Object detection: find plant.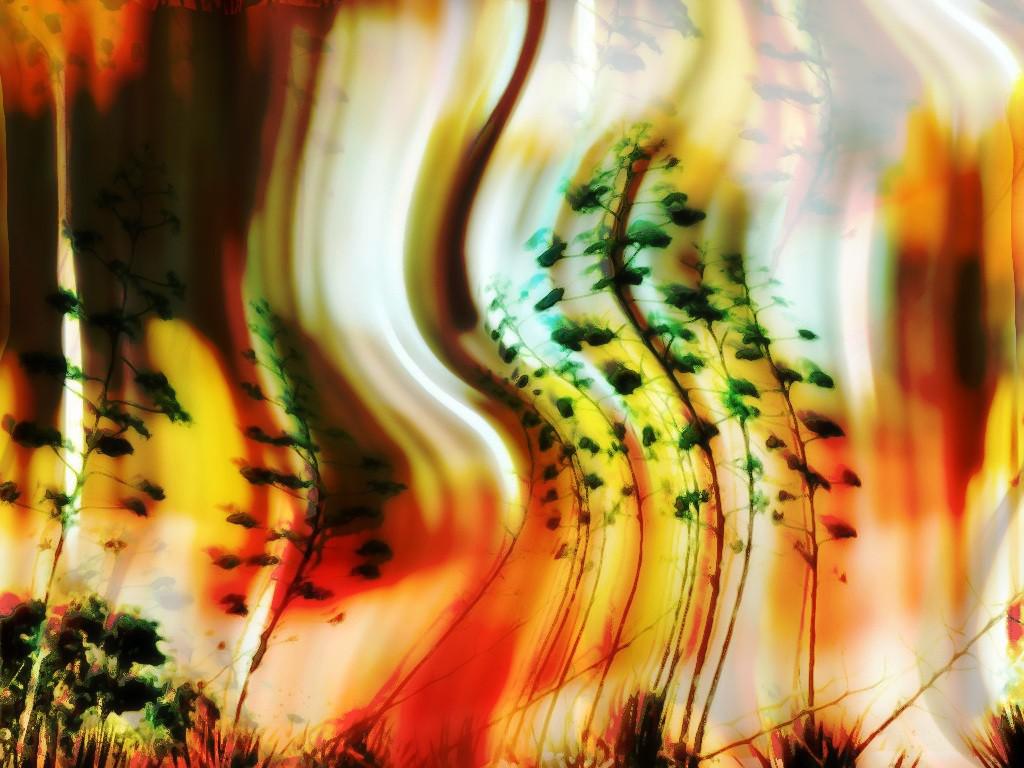
847:572:1023:745.
